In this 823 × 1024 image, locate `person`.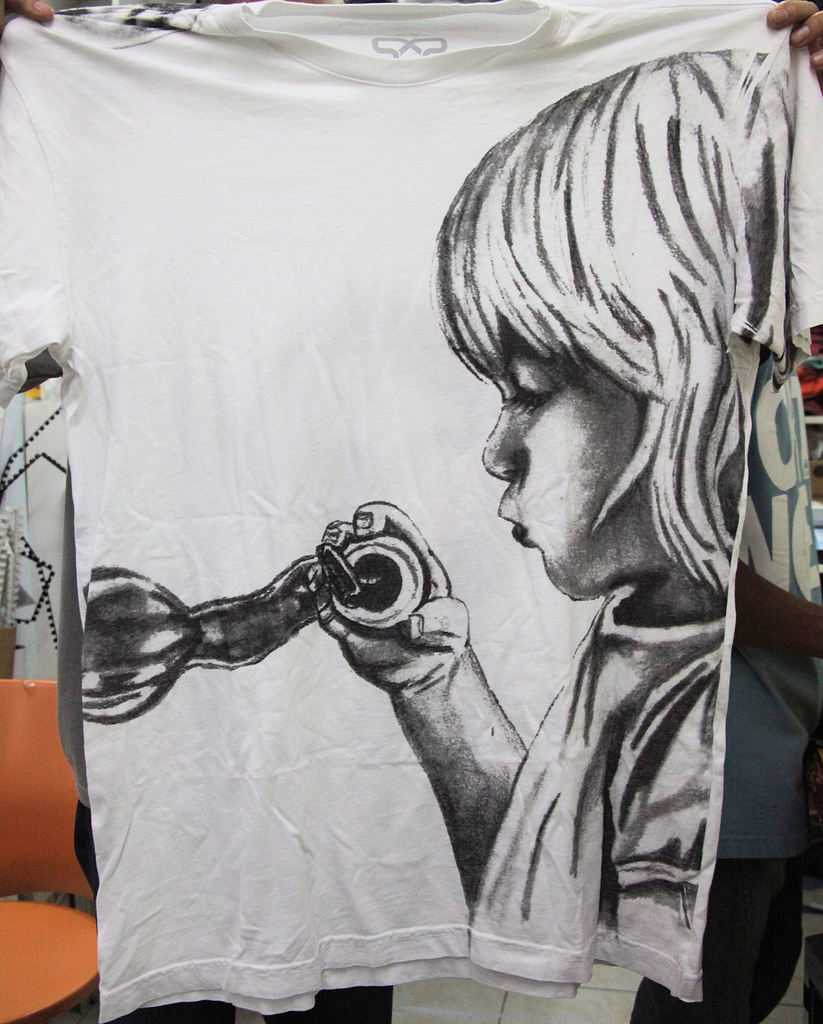
Bounding box: [left=0, top=0, right=822, bottom=1023].
